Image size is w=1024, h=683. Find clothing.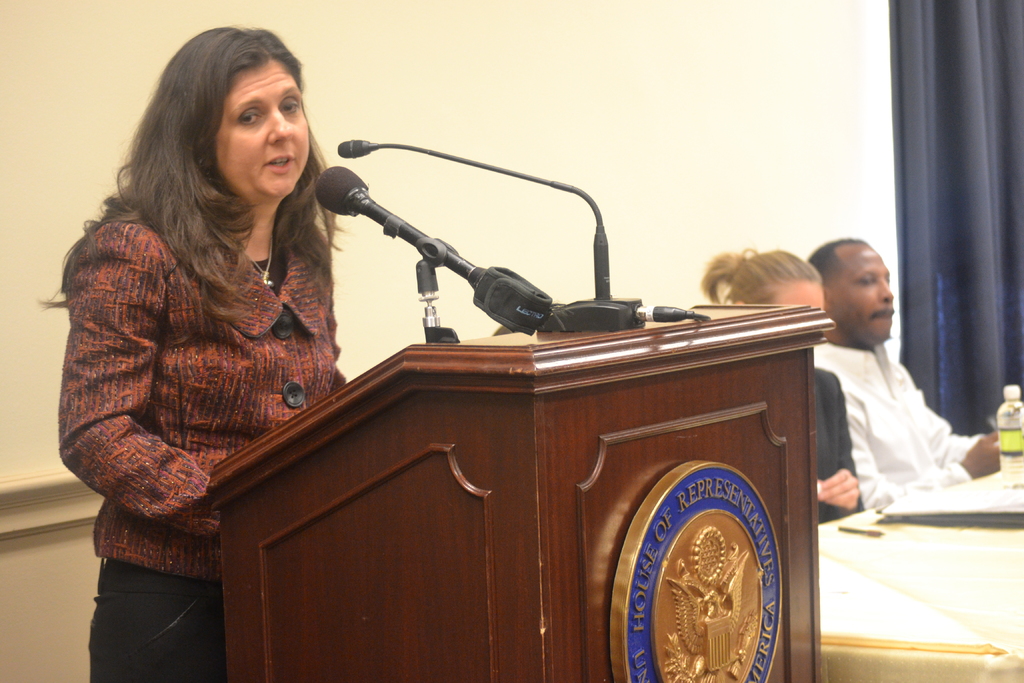
[820, 331, 1007, 538].
